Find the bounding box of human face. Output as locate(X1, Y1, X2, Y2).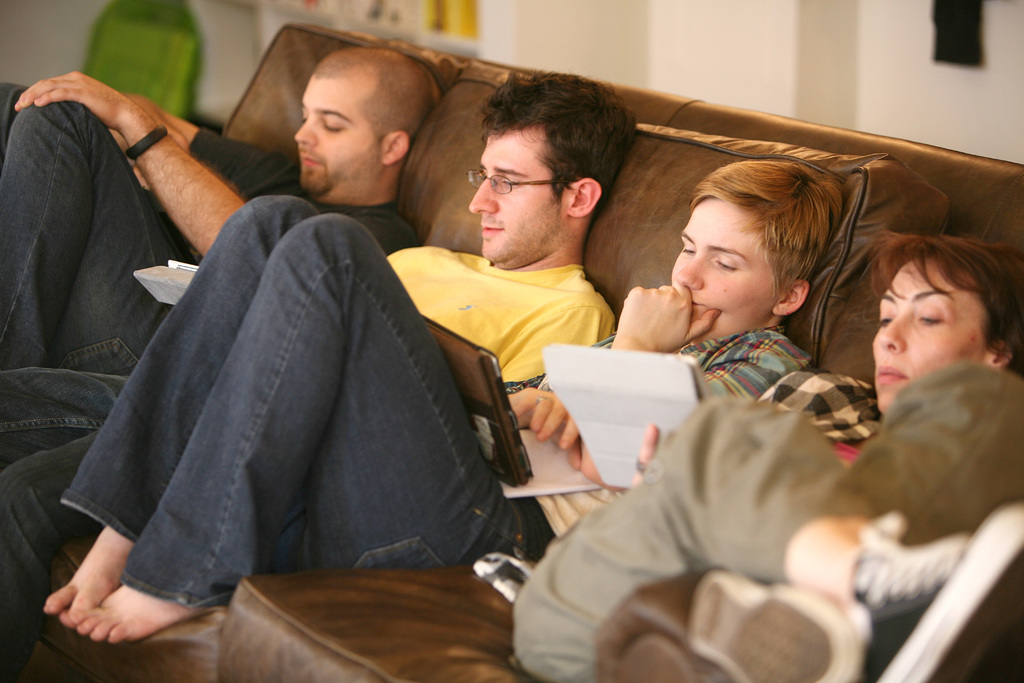
locate(292, 72, 383, 198).
